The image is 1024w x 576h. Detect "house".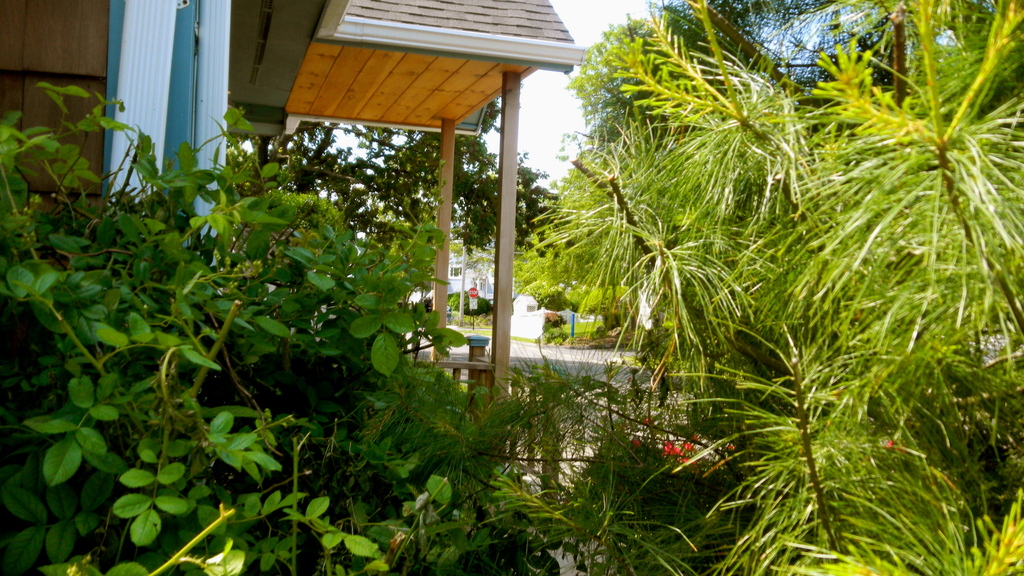
Detection: {"x1": 0, "y1": 0, "x2": 589, "y2": 420}.
